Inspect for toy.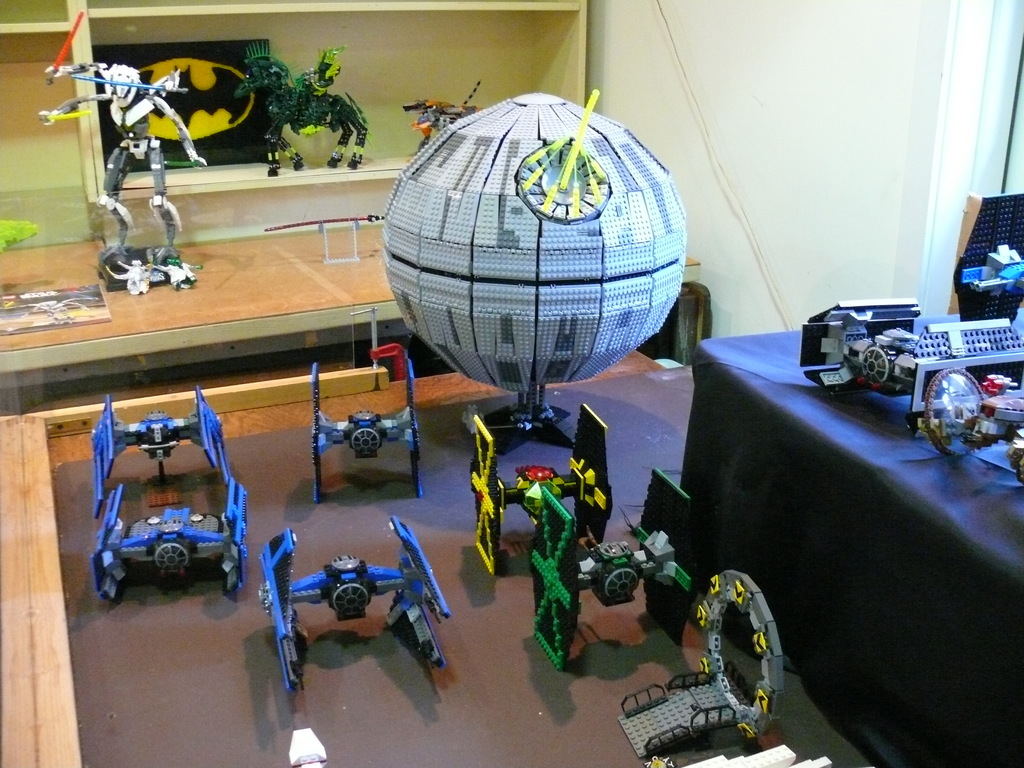
Inspection: left=918, top=365, right=1019, bottom=474.
